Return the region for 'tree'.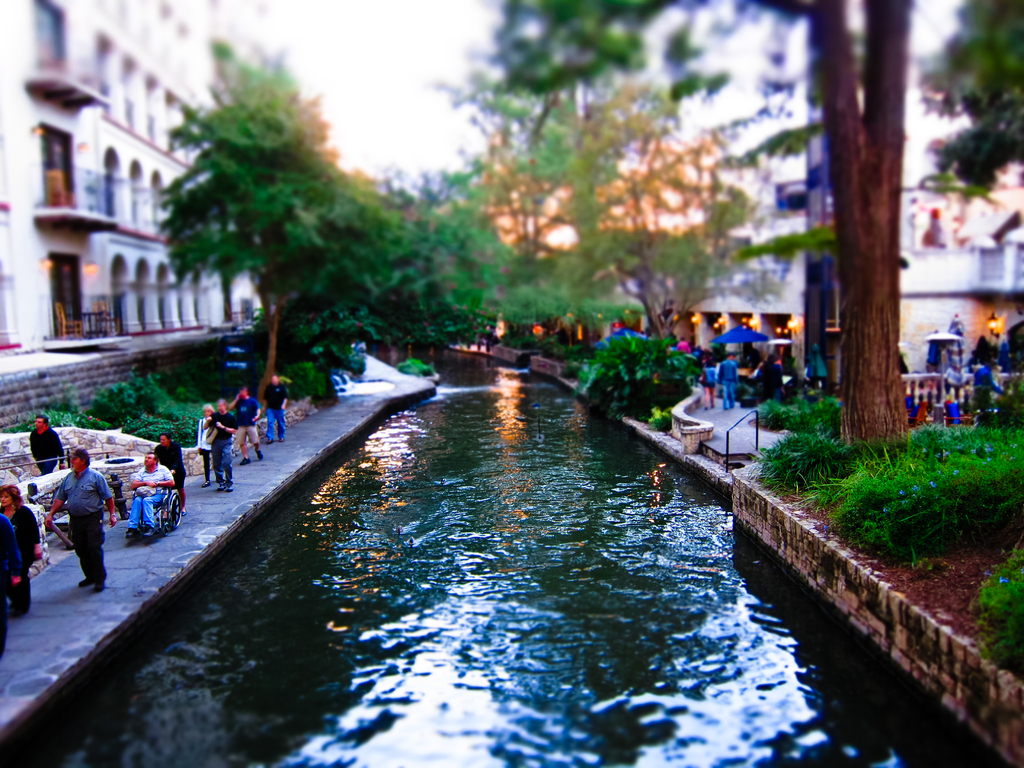
x1=572 y1=80 x2=745 y2=344.
